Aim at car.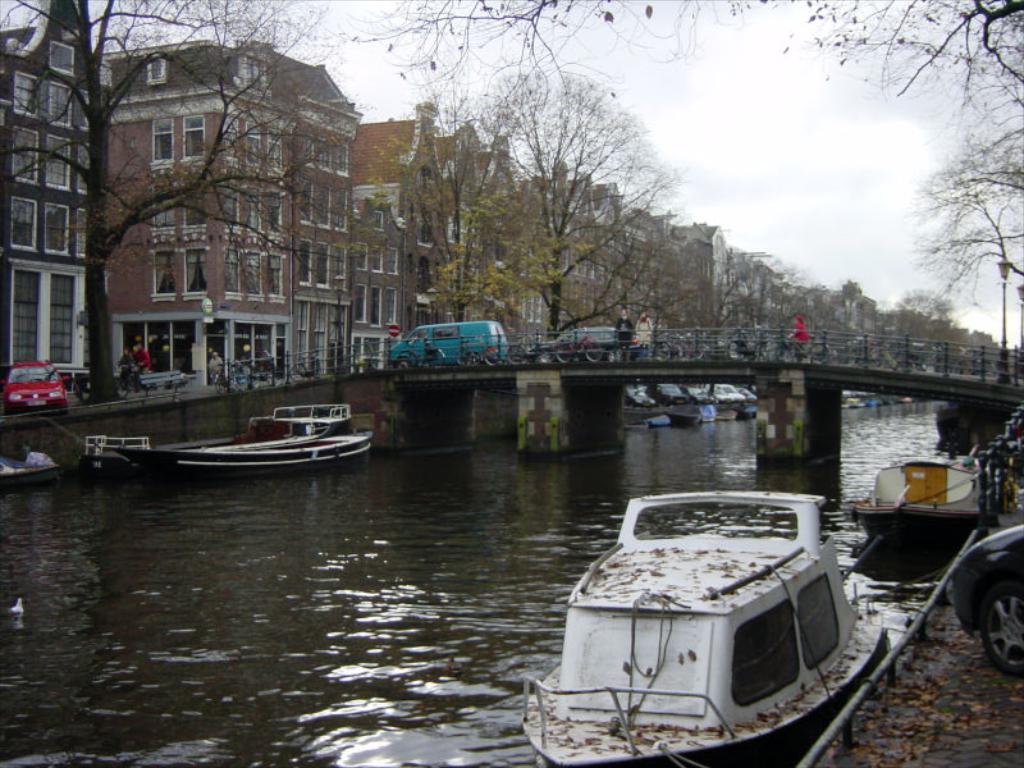
Aimed at l=0, t=358, r=67, b=407.
